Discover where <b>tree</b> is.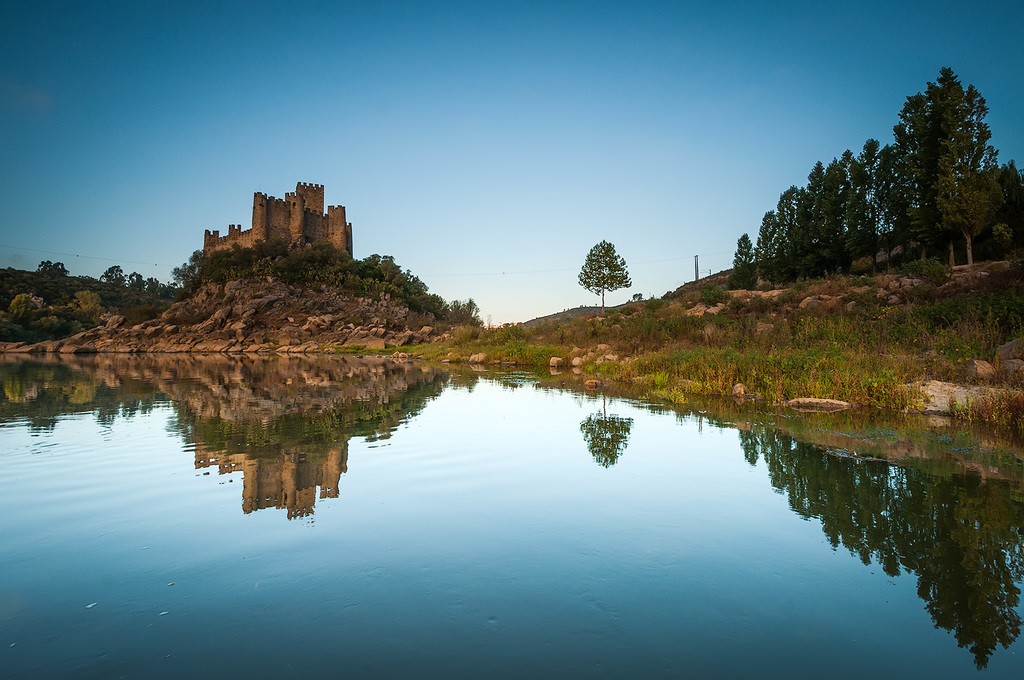
Discovered at <box>579,230,644,305</box>.
